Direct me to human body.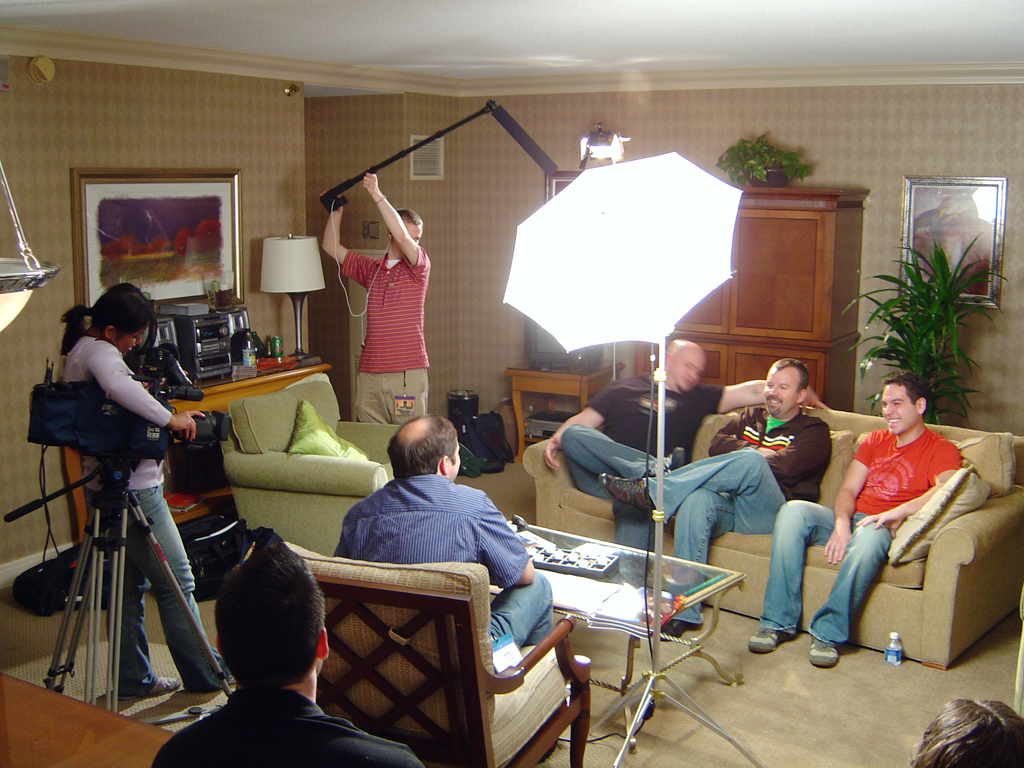
Direction: <box>330,180,437,439</box>.
